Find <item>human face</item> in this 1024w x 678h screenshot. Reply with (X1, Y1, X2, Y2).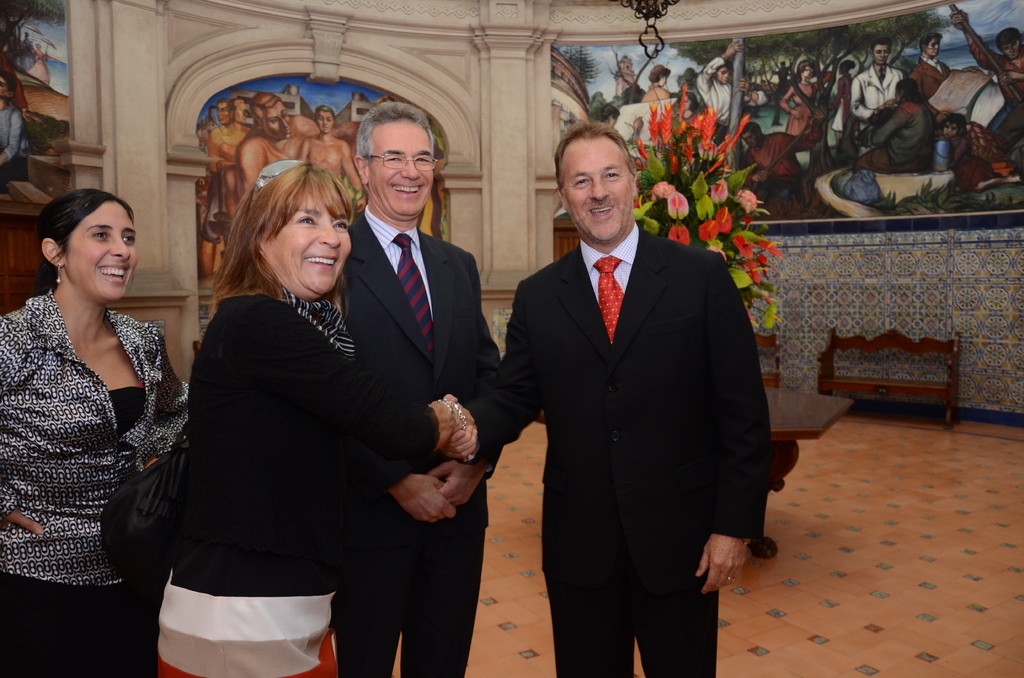
(371, 119, 433, 222).
